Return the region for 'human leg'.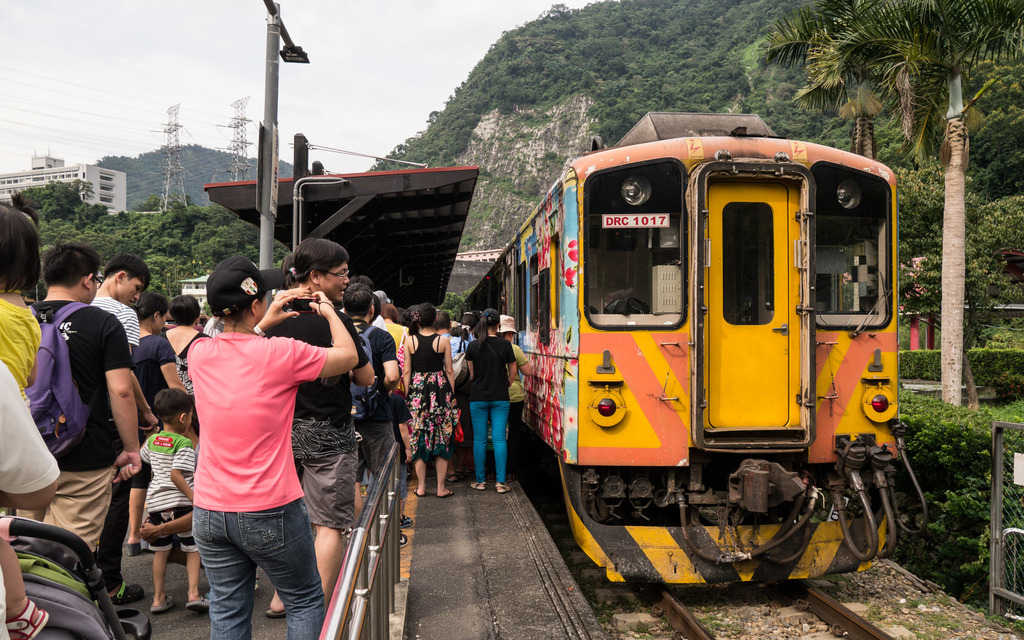
pyautogui.locateOnScreen(310, 529, 342, 600).
